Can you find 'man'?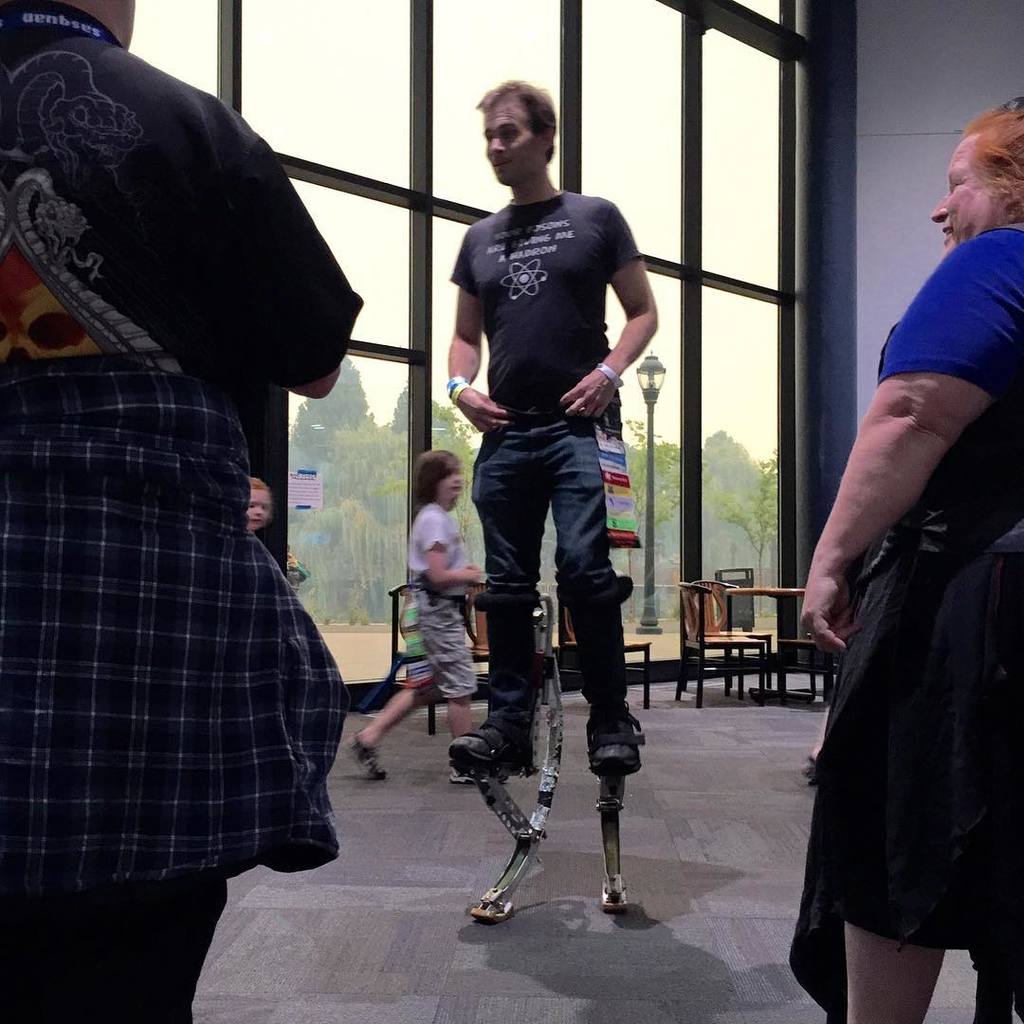
Yes, bounding box: [left=0, top=0, right=363, bottom=1023].
